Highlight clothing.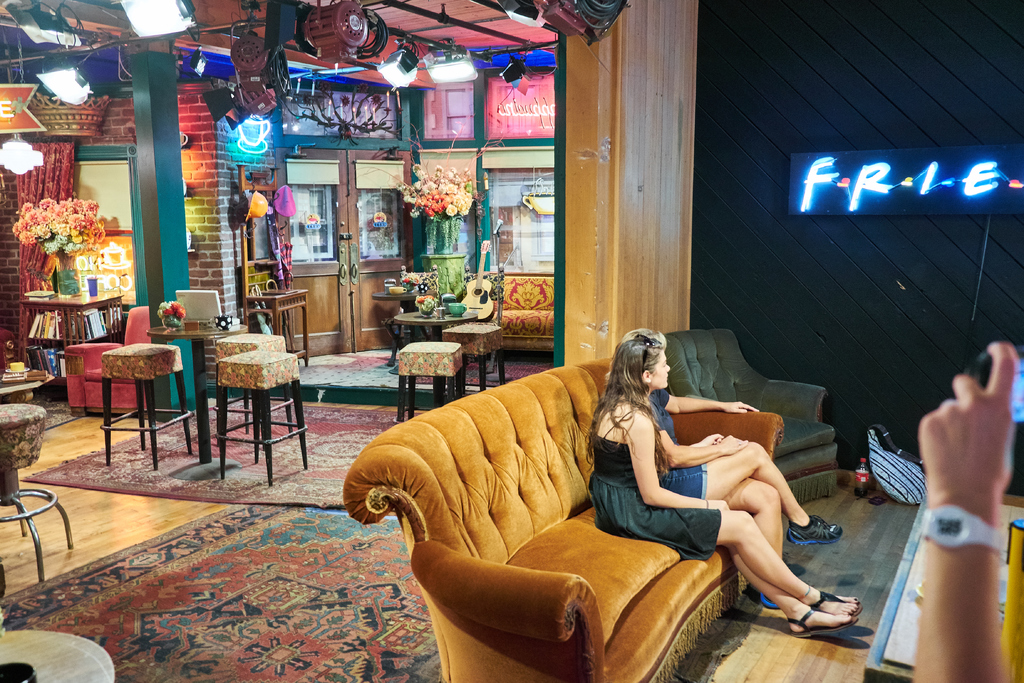
Highlighted region: BBox(586, 429, 721, 557).
